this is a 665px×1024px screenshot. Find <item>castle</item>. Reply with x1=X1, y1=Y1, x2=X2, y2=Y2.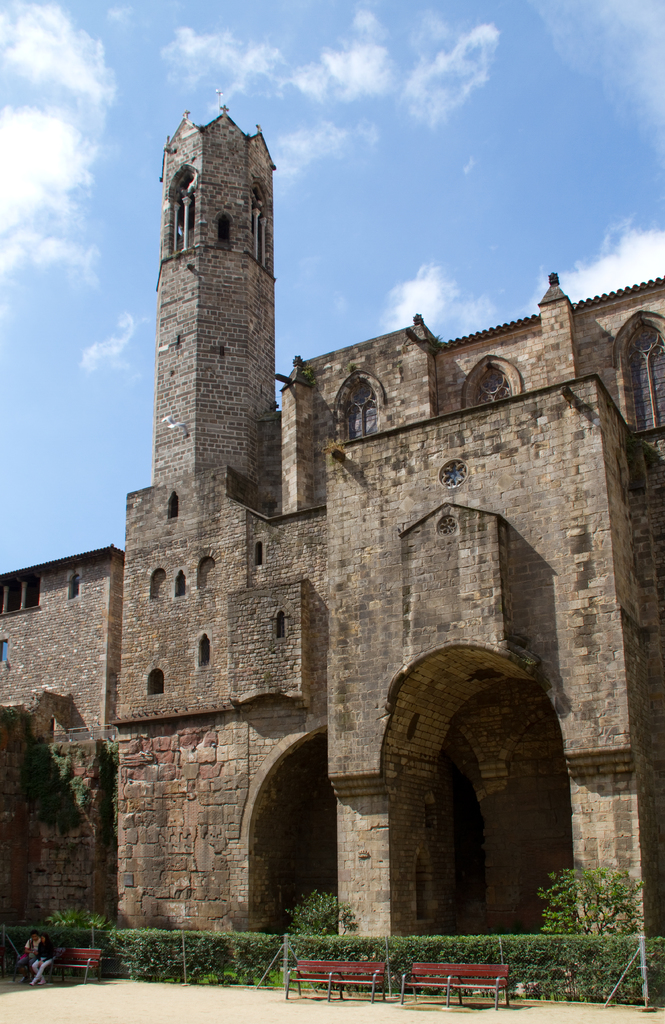
x1=24, y1=81, x2=639, y2=980.
